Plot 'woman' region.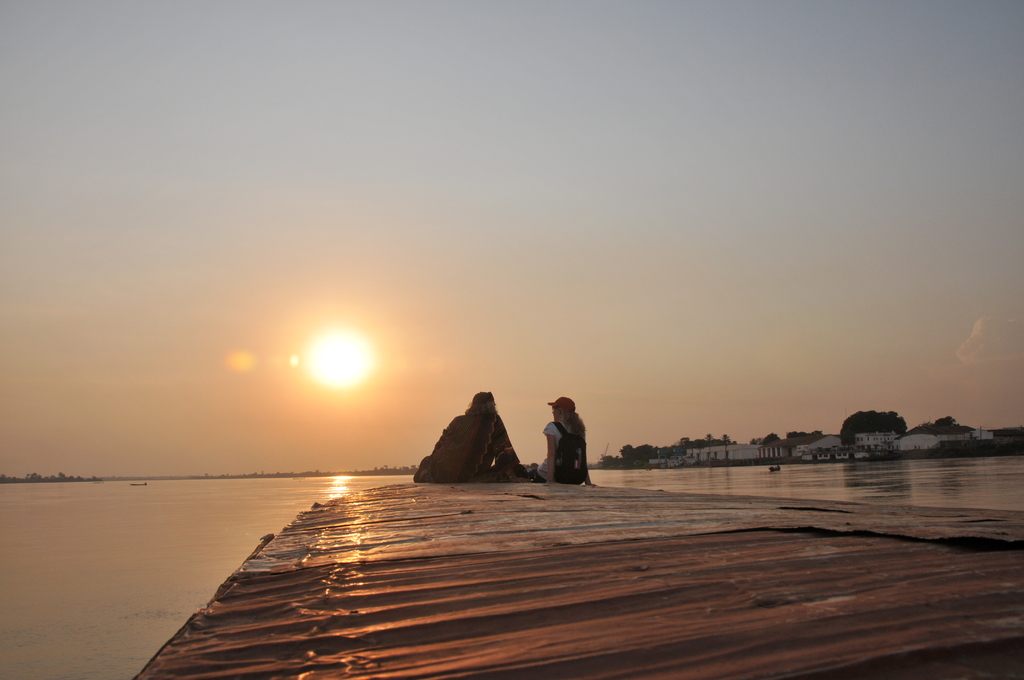
Plotted at box(525, 391, 596, 485).
